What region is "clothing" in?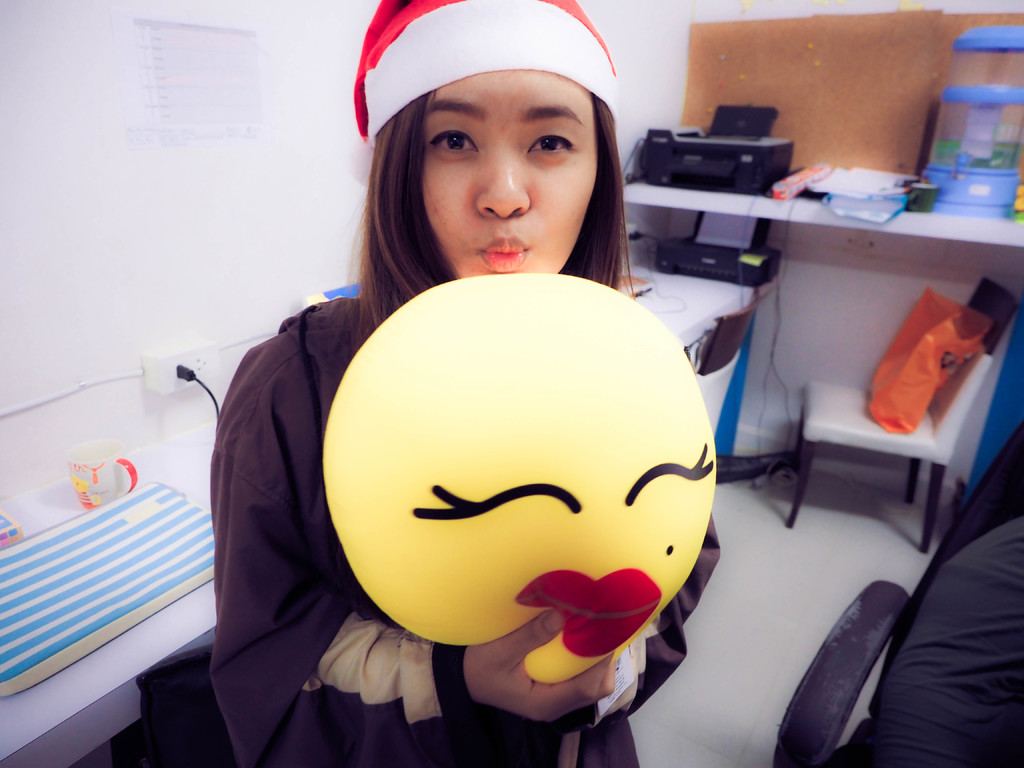
bbox(813, 515, 1023, 767).
